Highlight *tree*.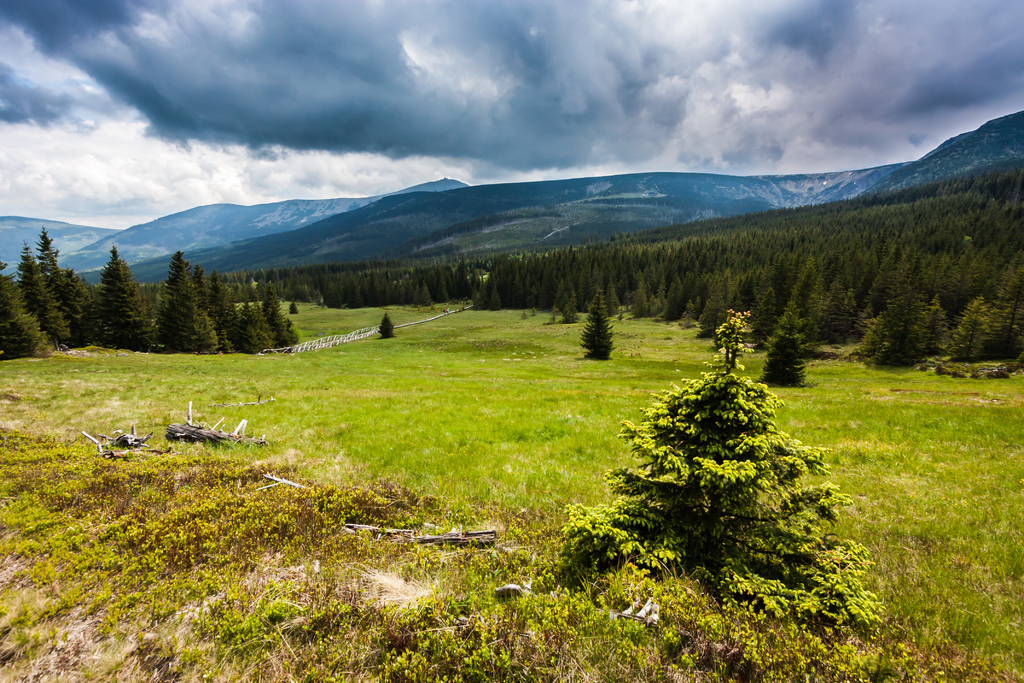
Highlighted region: {"x1": 195, "y1": 268, "x2": 228, "y2": 342}.
